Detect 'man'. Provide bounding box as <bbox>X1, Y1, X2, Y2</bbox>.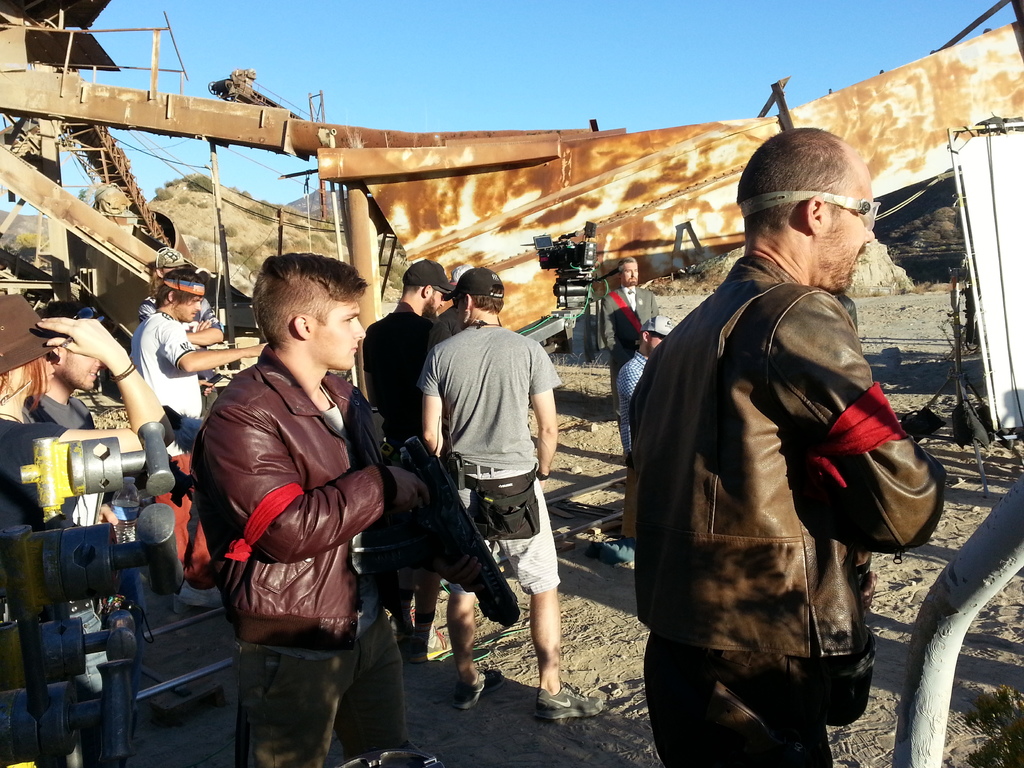
<bbox>46, 303, 112, 430</bbox>.
